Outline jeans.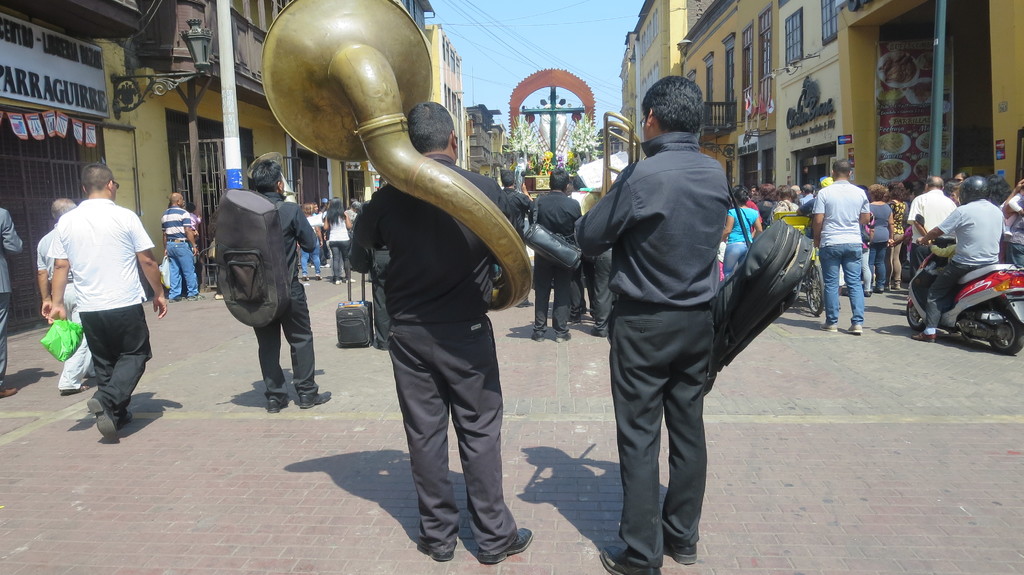
Outline: 300/237/323/276.
